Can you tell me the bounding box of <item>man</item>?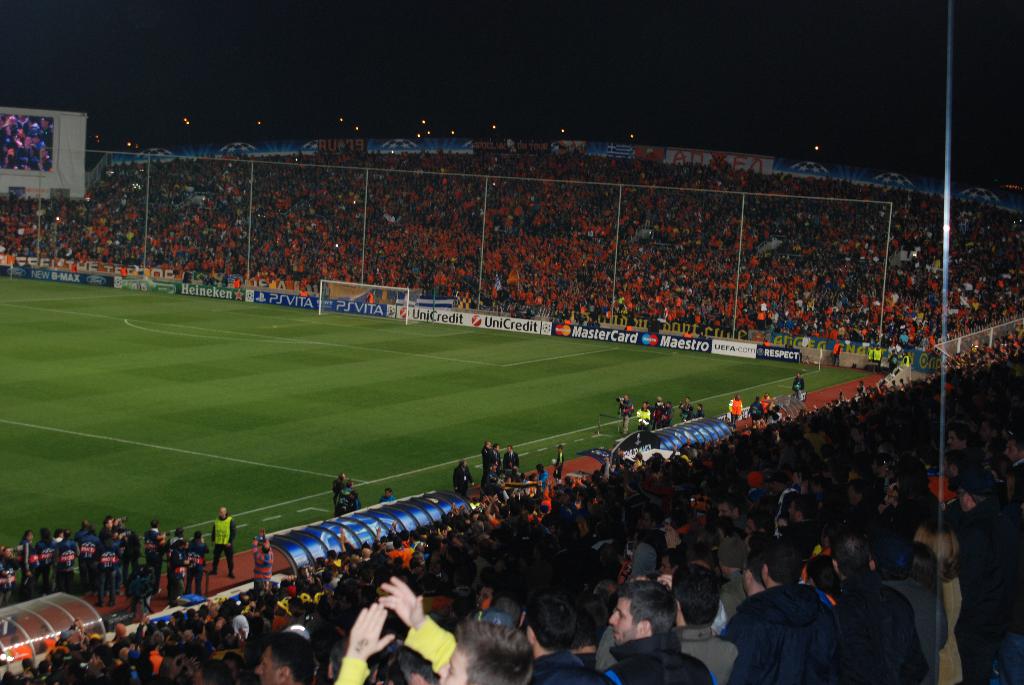
l=715, t=495, r=753, b=539.
